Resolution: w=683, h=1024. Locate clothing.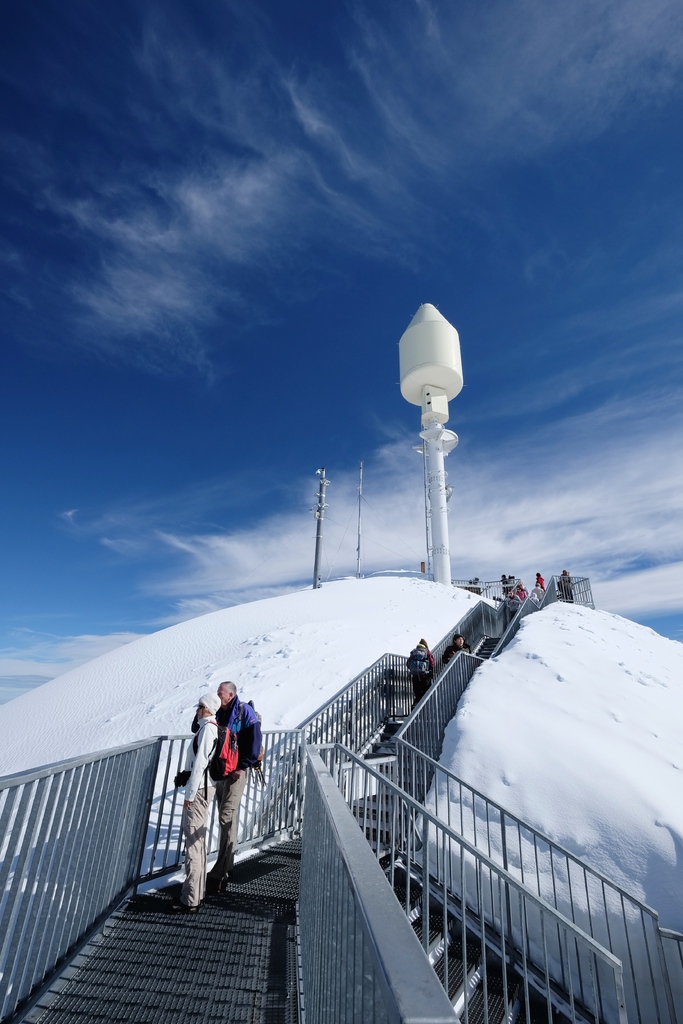
437,646,472,664.
